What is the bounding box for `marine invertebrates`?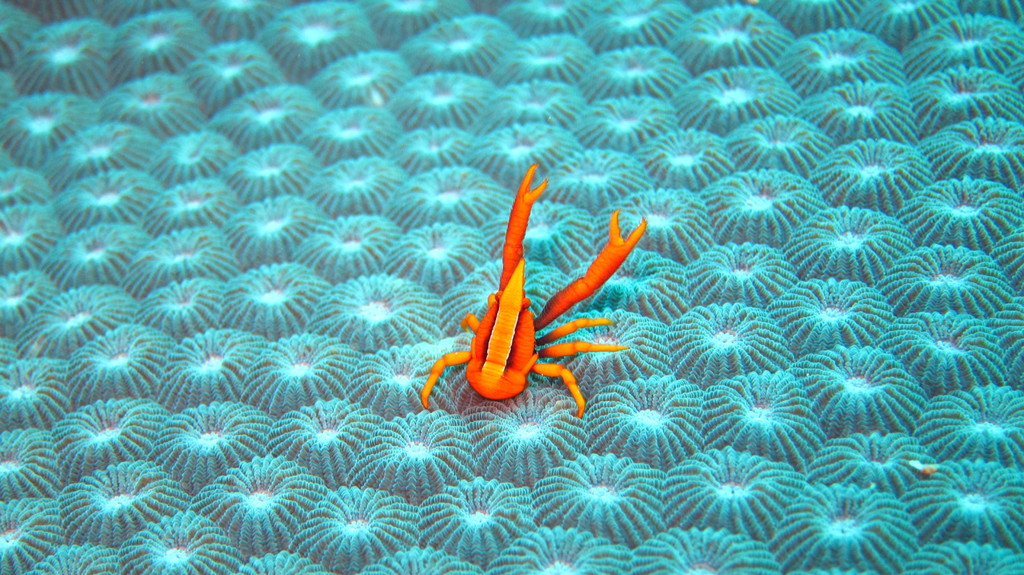
bbox=(872, 302, 1010, 391).
